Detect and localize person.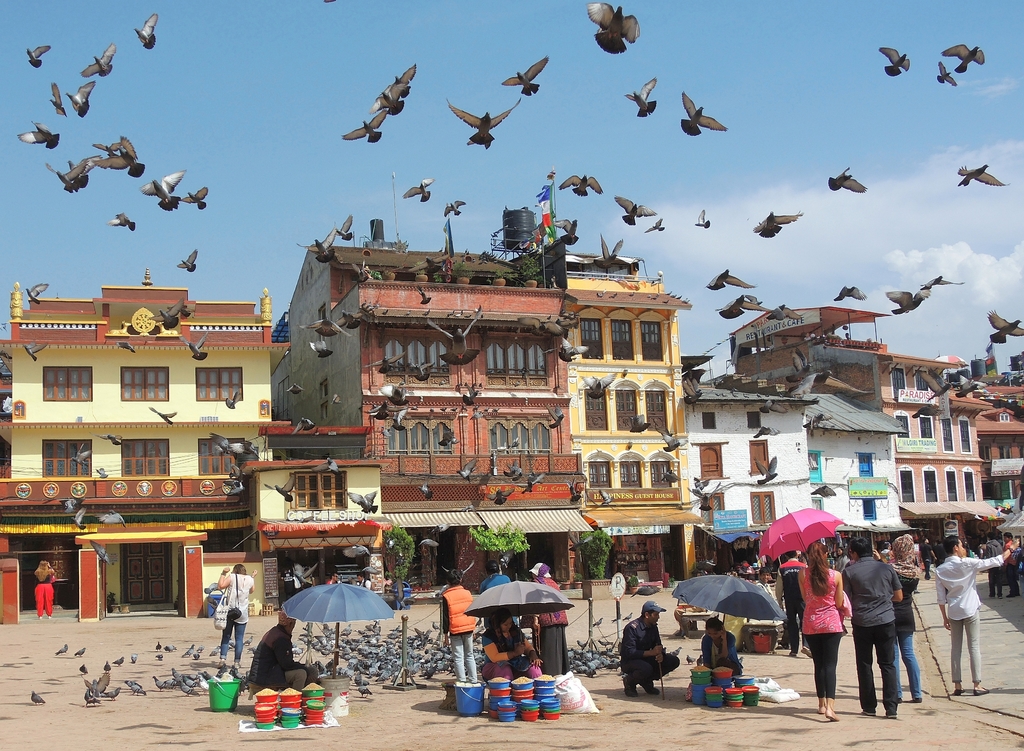
Localized at (874,538,926,705).
